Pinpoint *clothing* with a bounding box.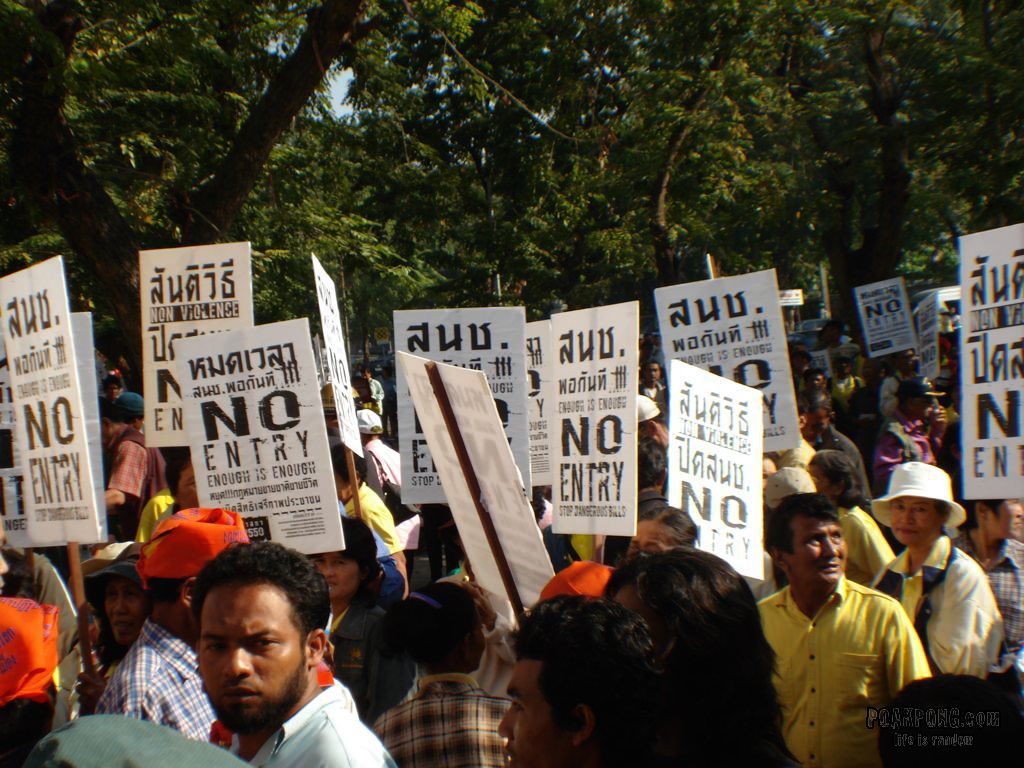
box(653, 552, 808, 767).
